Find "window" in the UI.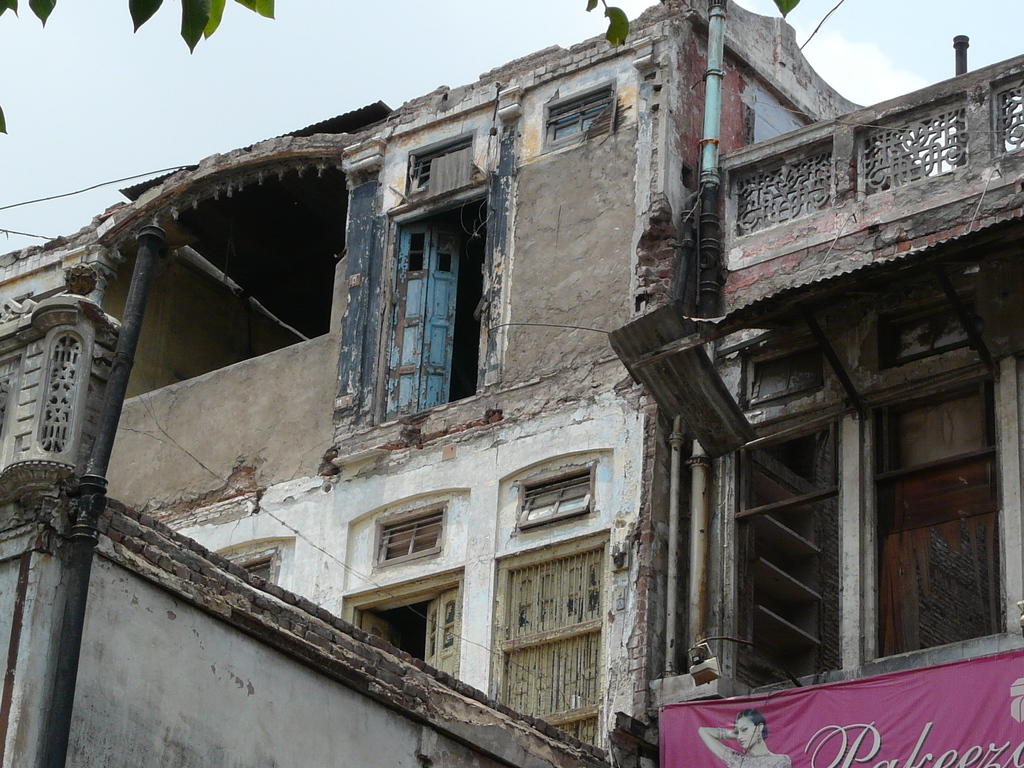
UI element at pyautogui.locateOnScreen(400, 129, 476, 200).
